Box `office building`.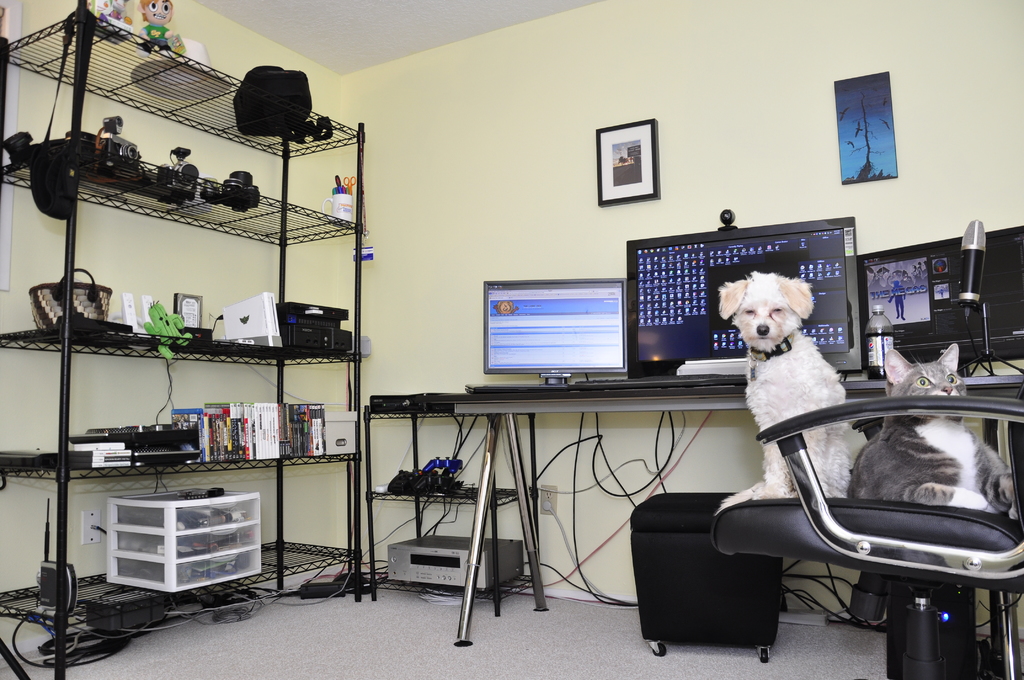
0:2:1023:679.
